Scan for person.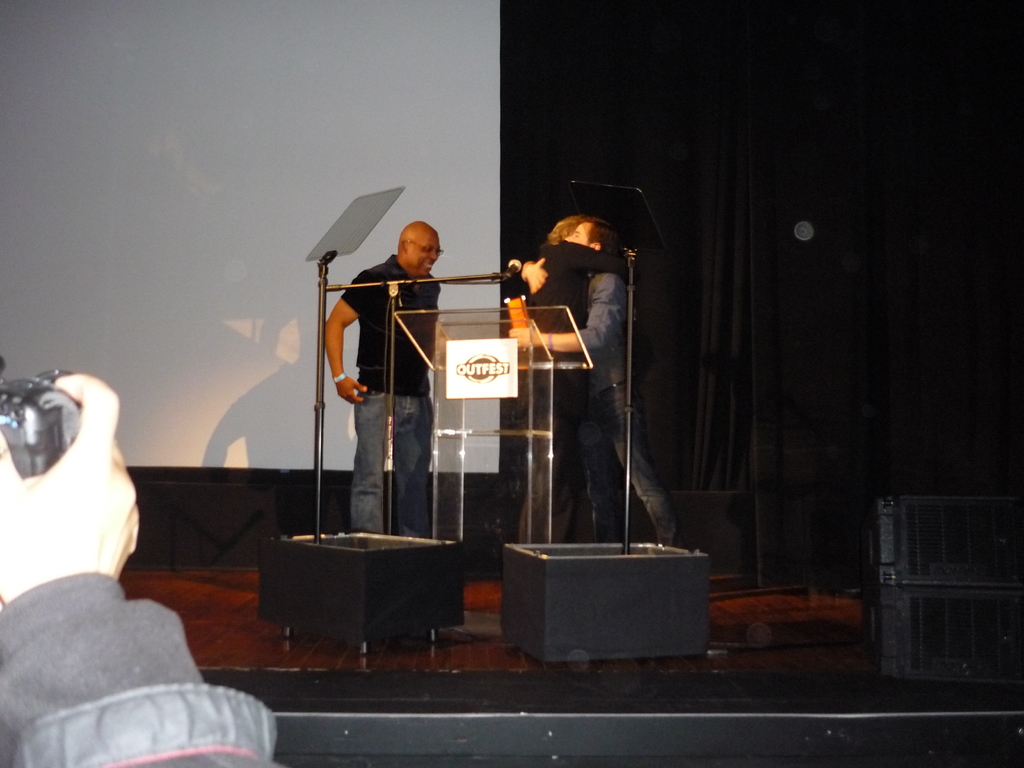
Scan result: bbox=(0, 373, 284, 767).
